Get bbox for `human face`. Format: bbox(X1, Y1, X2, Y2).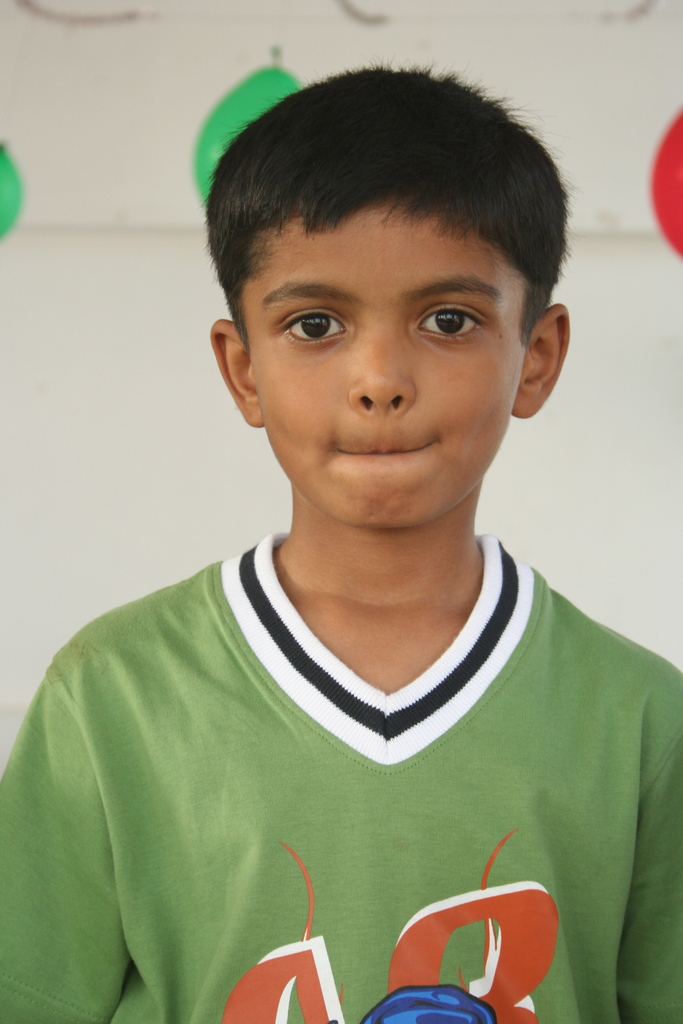
bbox(239, 202, 528, 532).
